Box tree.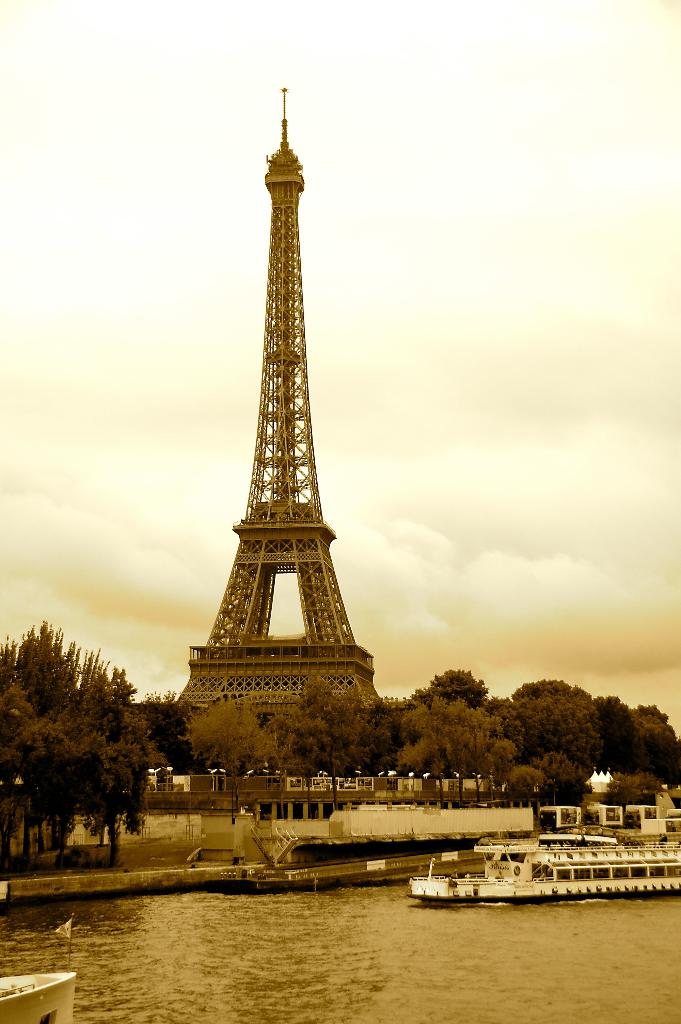
detection(392, 691, 514, 798).
